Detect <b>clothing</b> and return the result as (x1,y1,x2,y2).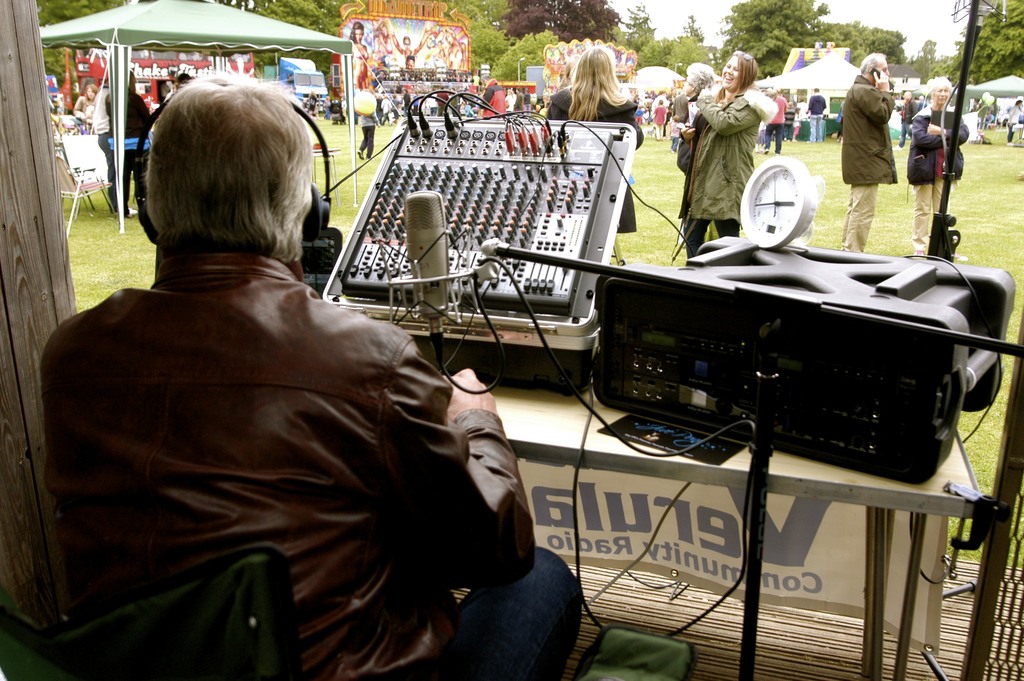
(842,75,899,250).
